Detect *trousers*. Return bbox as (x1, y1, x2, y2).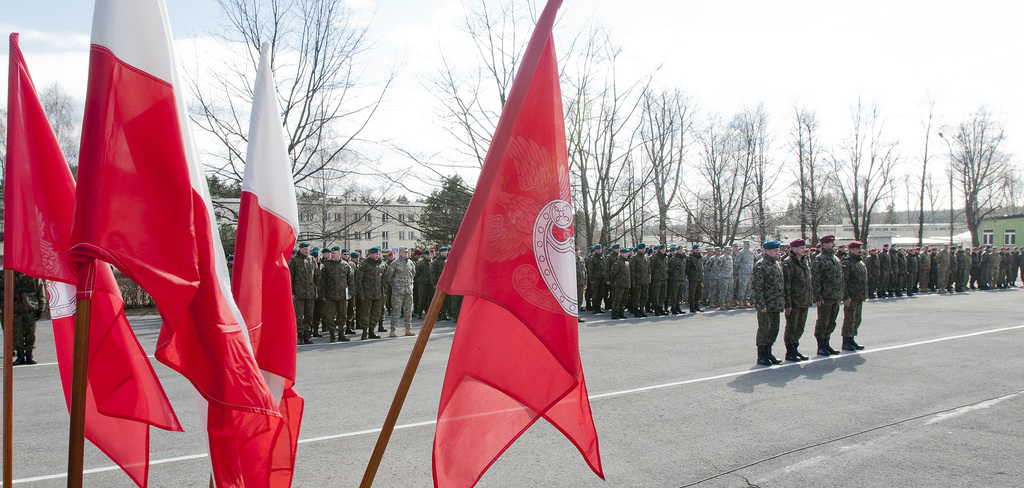
(922, 271, 928, 291).
